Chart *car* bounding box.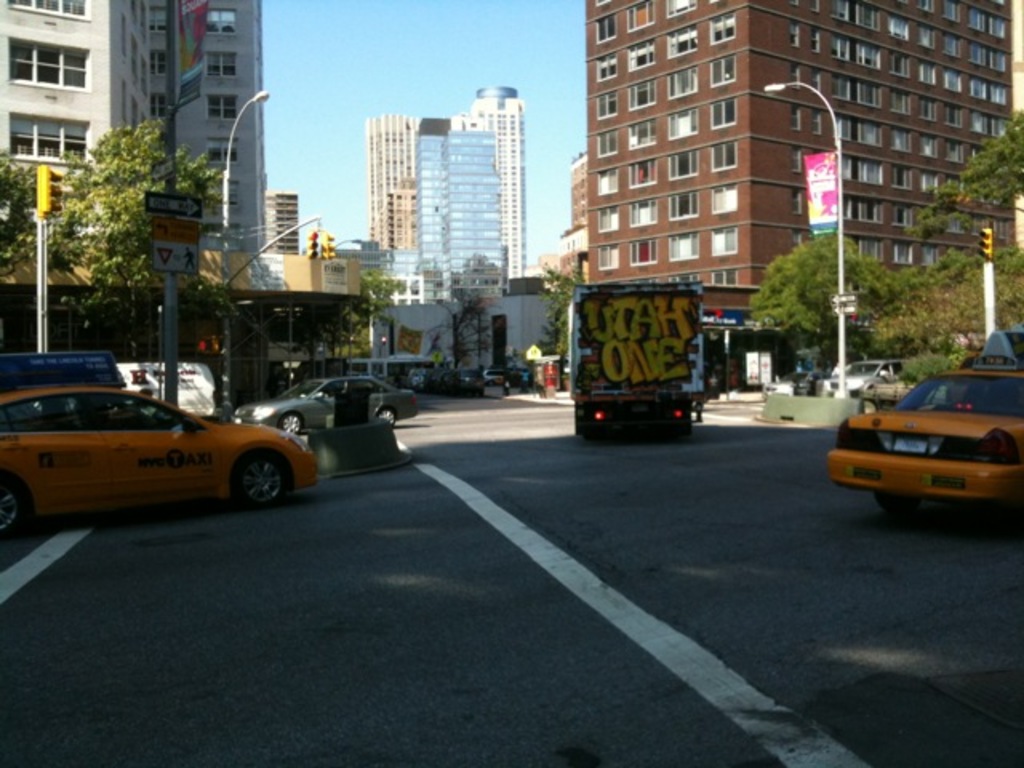
Charted: box(826, 333, 1022, 514).
